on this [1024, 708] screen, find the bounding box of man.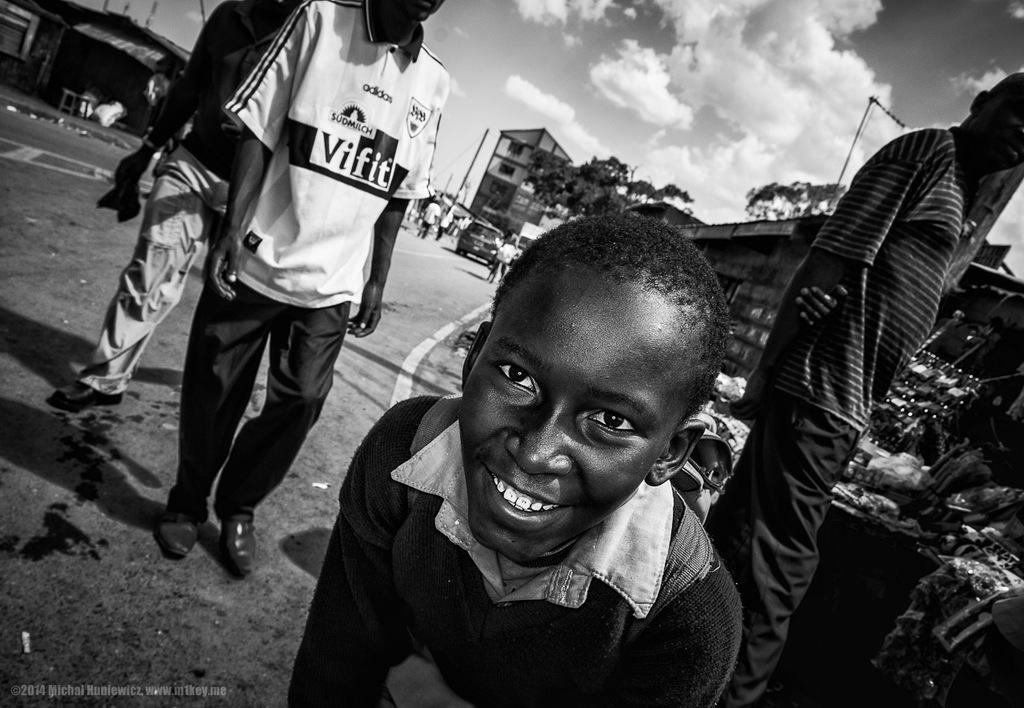
Bounding box: [42,0,310,410].
